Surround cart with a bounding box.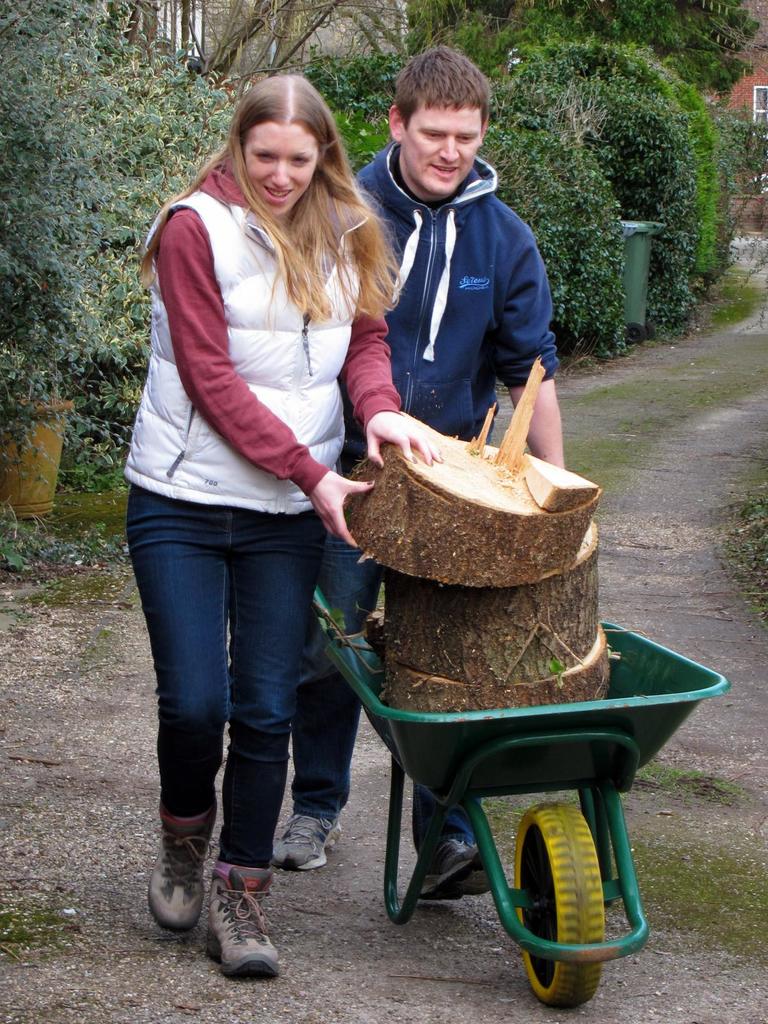
[317,593,730,1012].
